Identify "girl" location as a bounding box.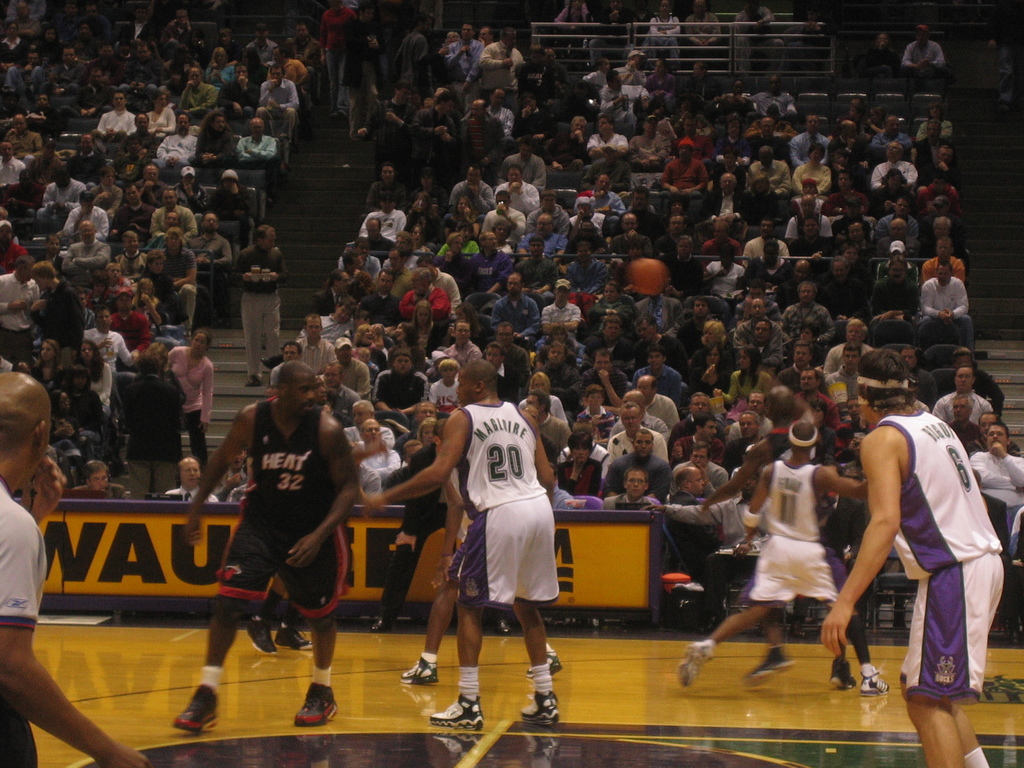
crop(692, 344, 730, 397).
